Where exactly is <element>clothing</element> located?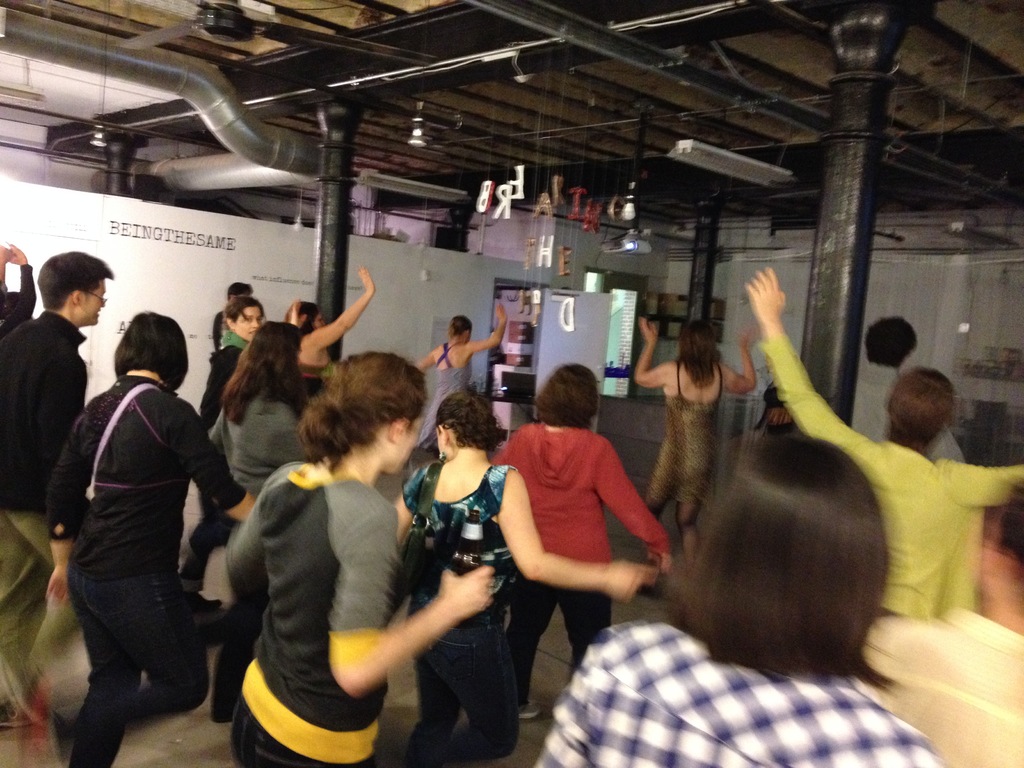
Its bounding box is [204, 394, 306, 486].
